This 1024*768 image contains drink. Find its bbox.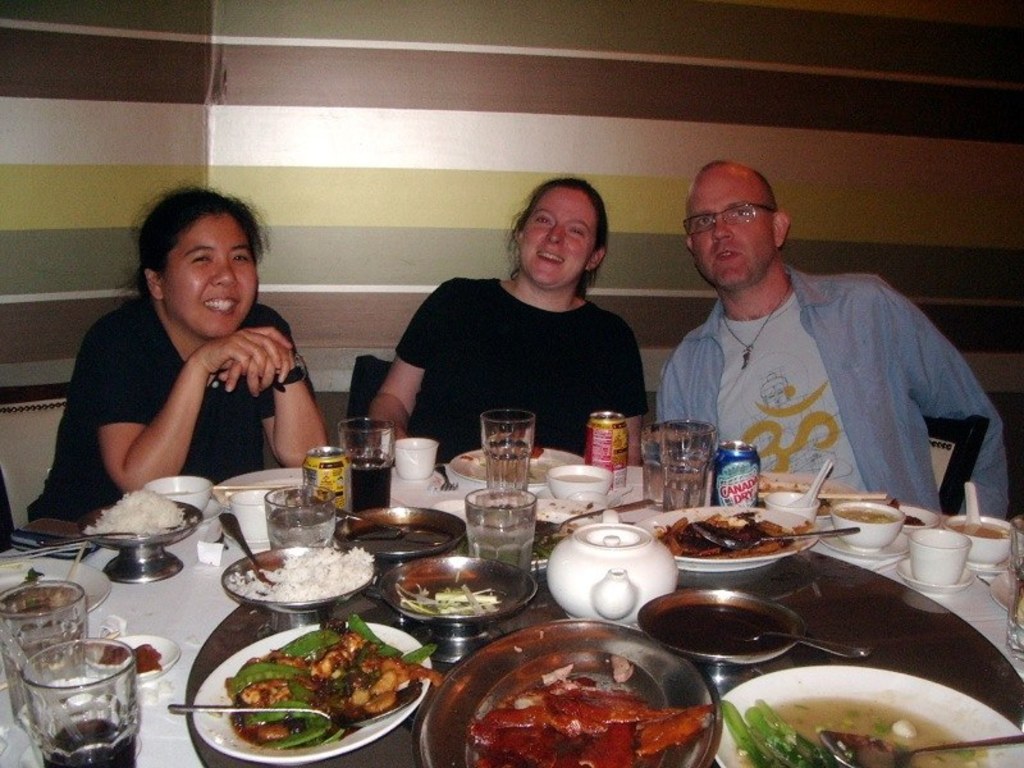
region(264, 503, 337, 552).
